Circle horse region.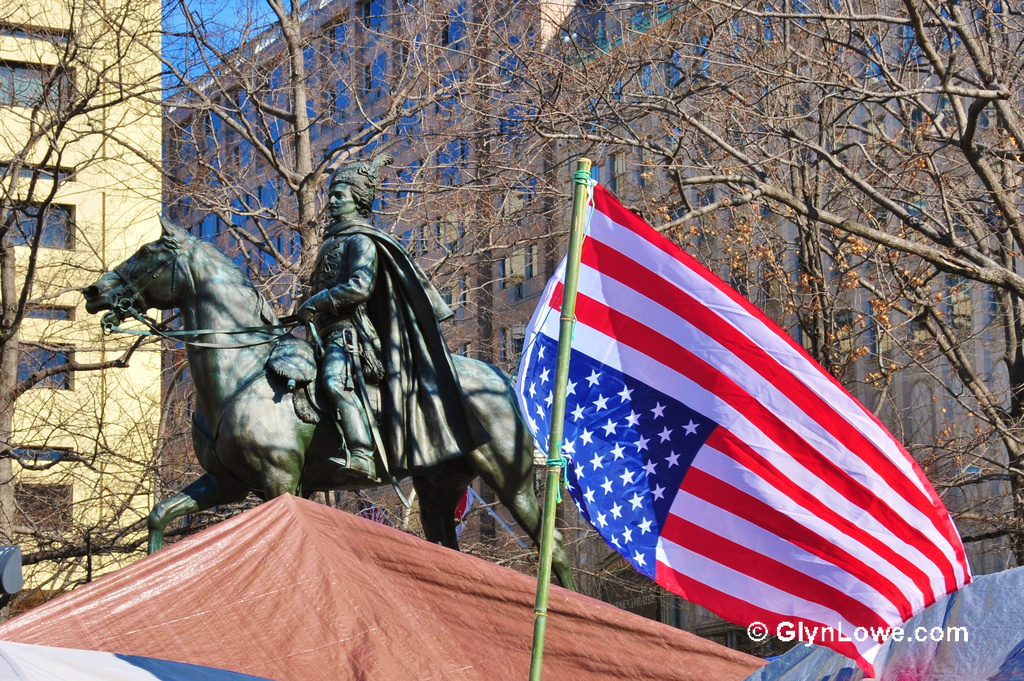
Region: l=82, t=210, r=578, b=590.
